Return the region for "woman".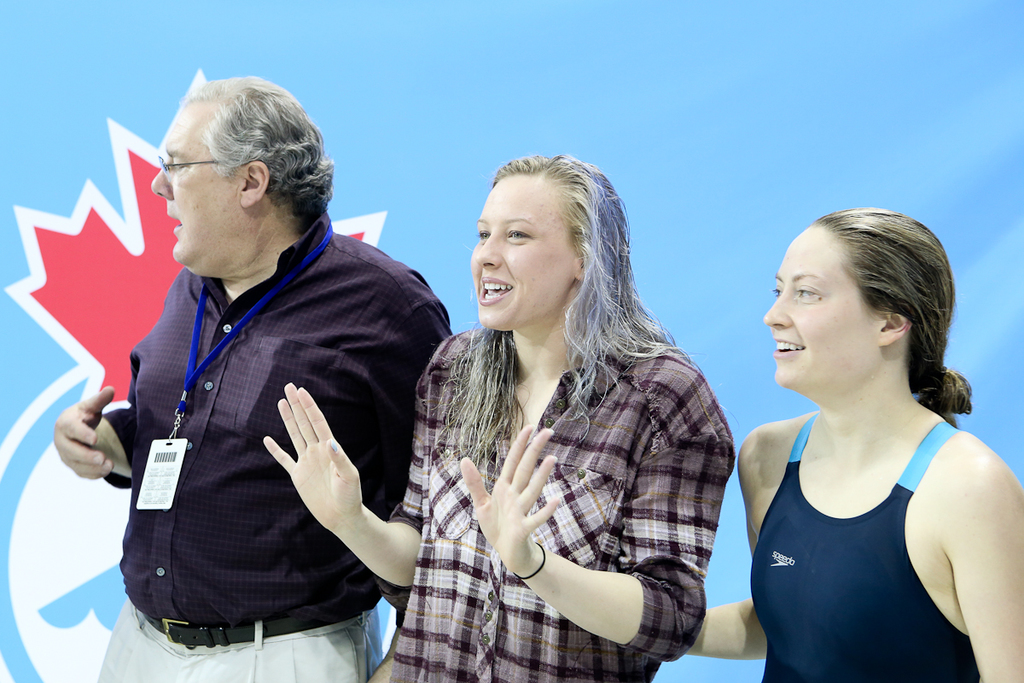
select_region(263, 152, 736, 682).
